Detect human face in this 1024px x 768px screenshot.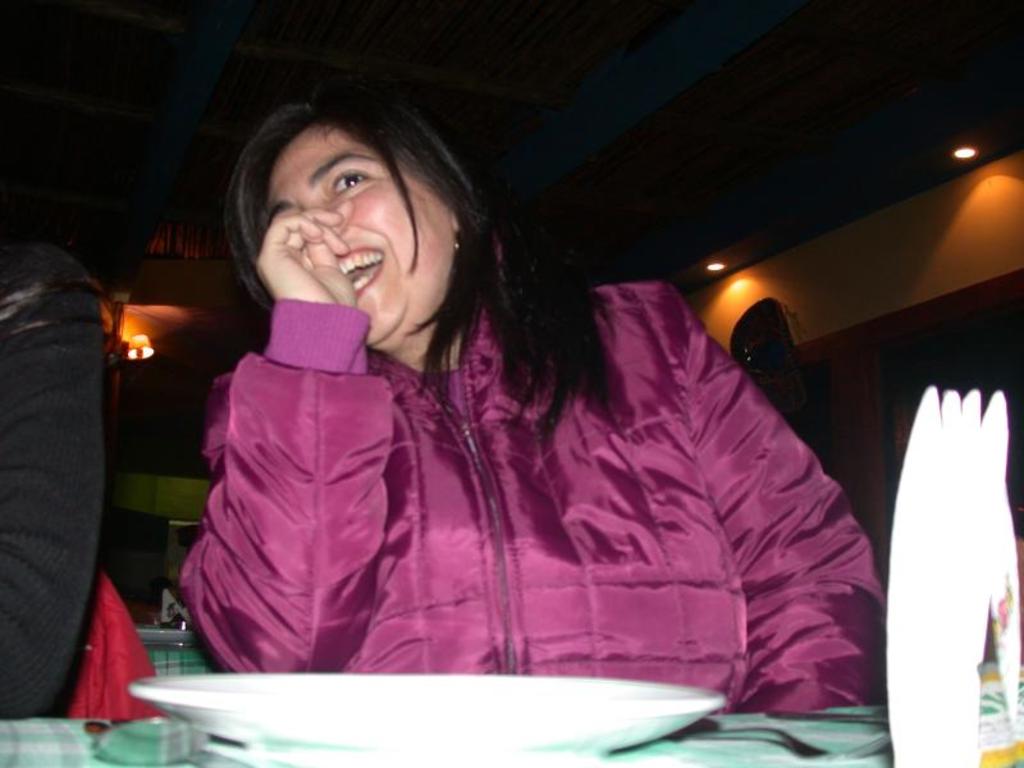
Detection: (x1=265, y1=127, x2=454, y2=348).
